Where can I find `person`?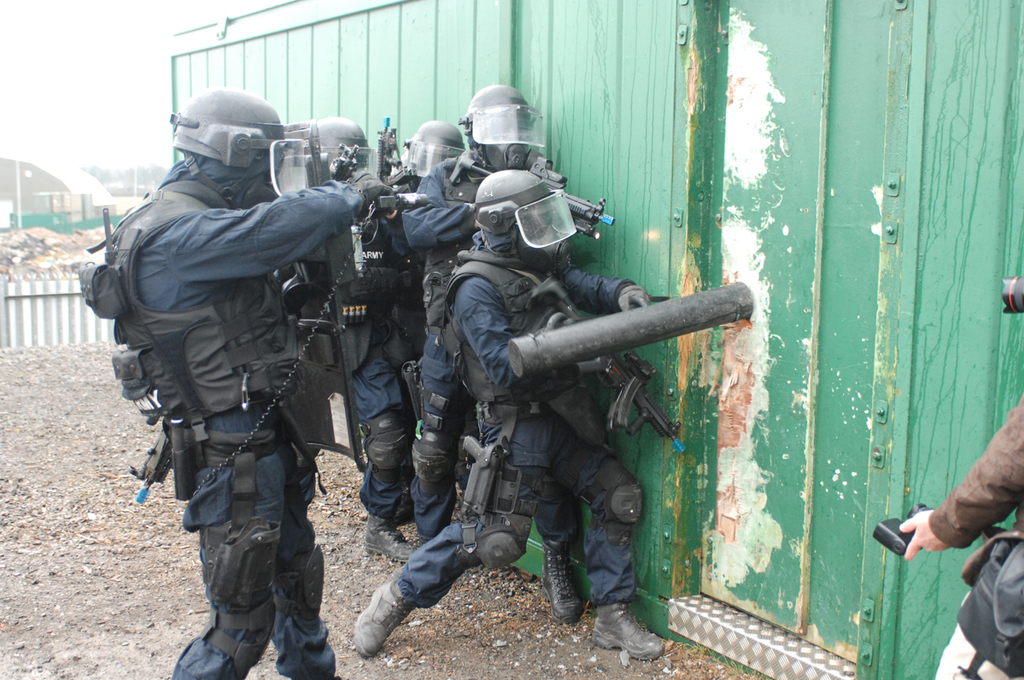
You can find it at pyautogui.locateOnScreen(902, 402, 1023, 679).
